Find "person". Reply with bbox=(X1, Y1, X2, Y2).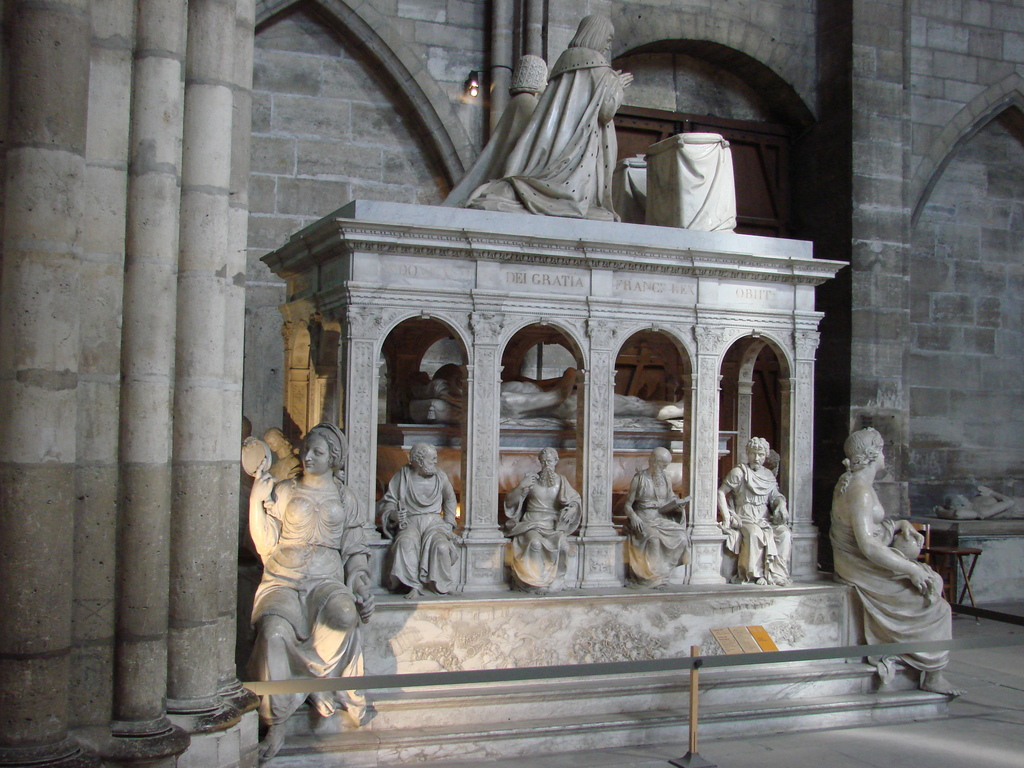
bbox=(719, 437, 797, 589).
